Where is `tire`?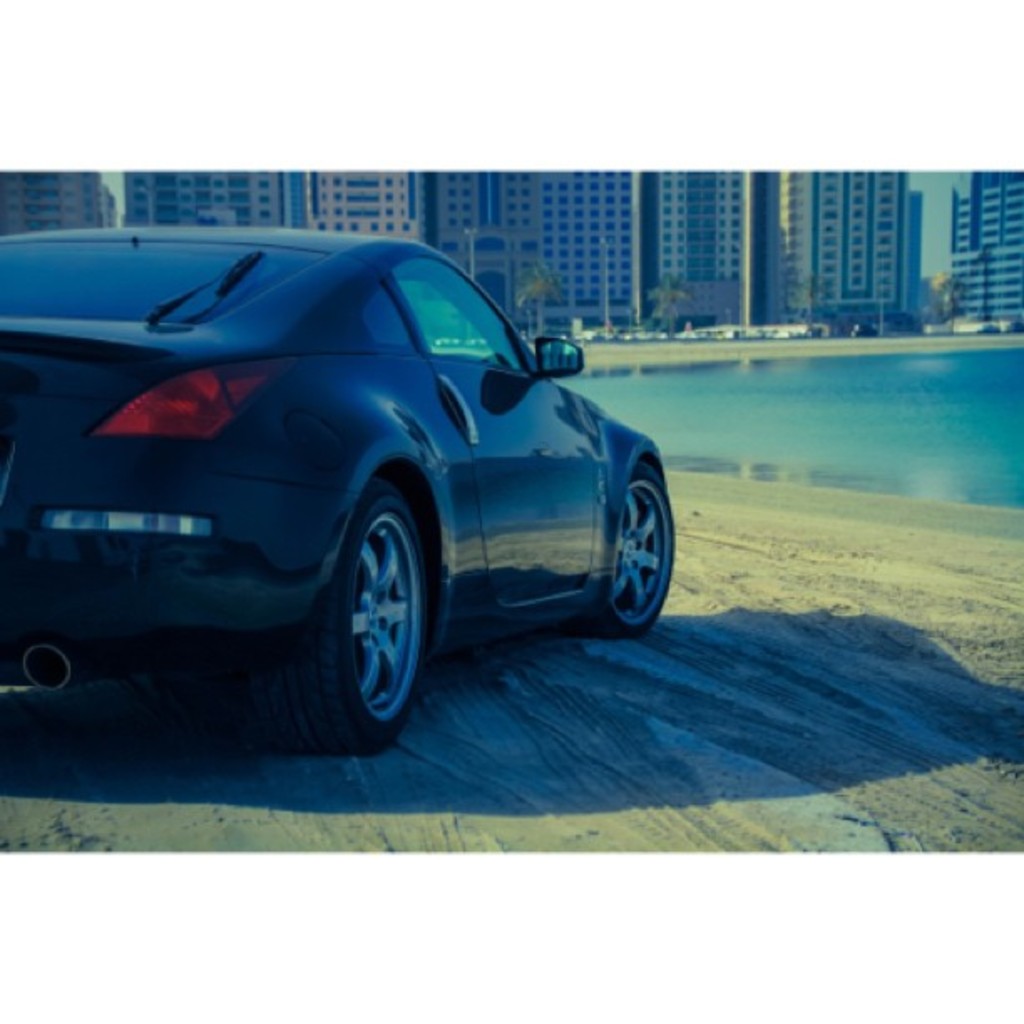
locate(606, 462, 674, 637).
